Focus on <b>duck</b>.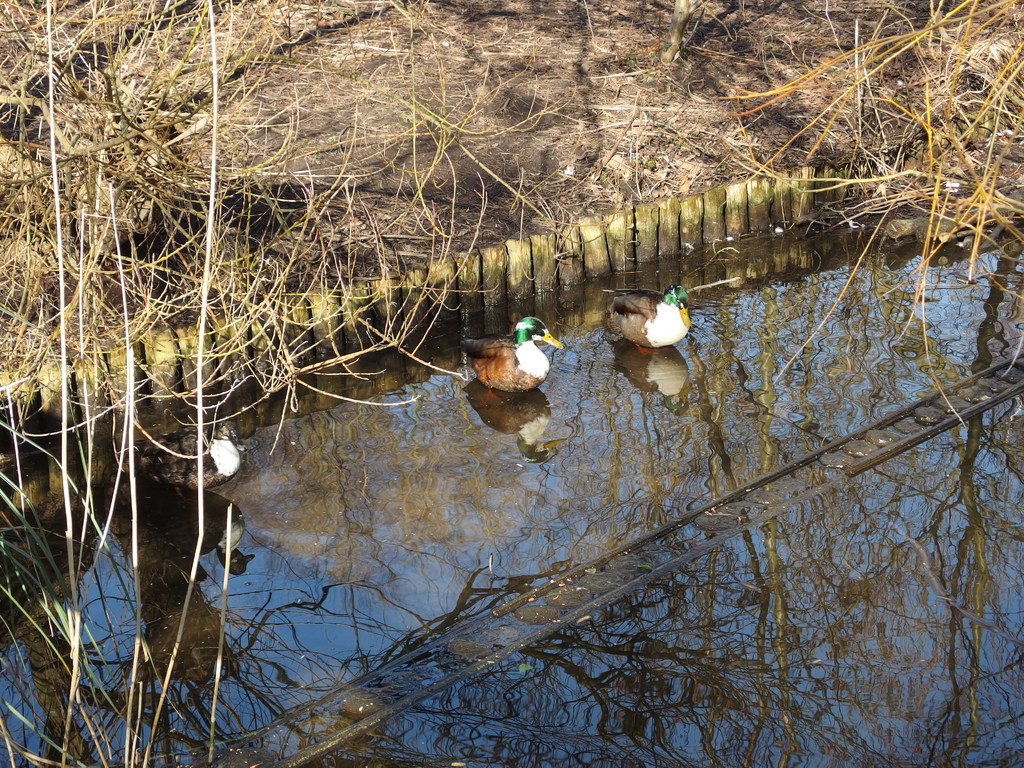
Focused at select_region(467, 312, 561, 411).
